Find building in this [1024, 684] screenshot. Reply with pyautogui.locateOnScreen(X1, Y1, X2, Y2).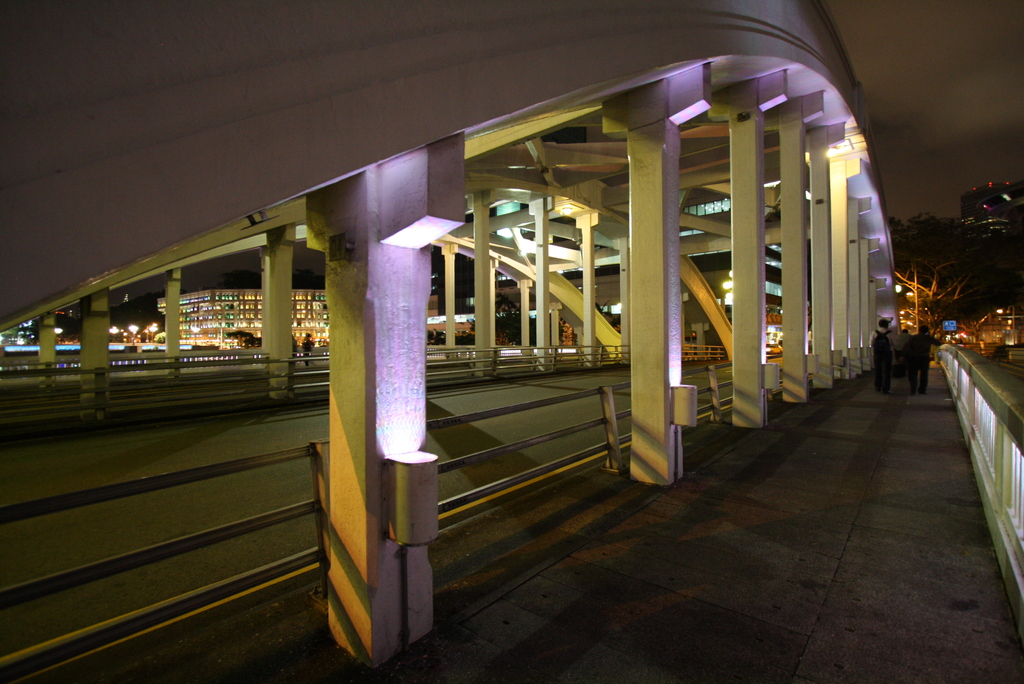
pyautogui.locateOnScreen(462, 180, 789, 355).
